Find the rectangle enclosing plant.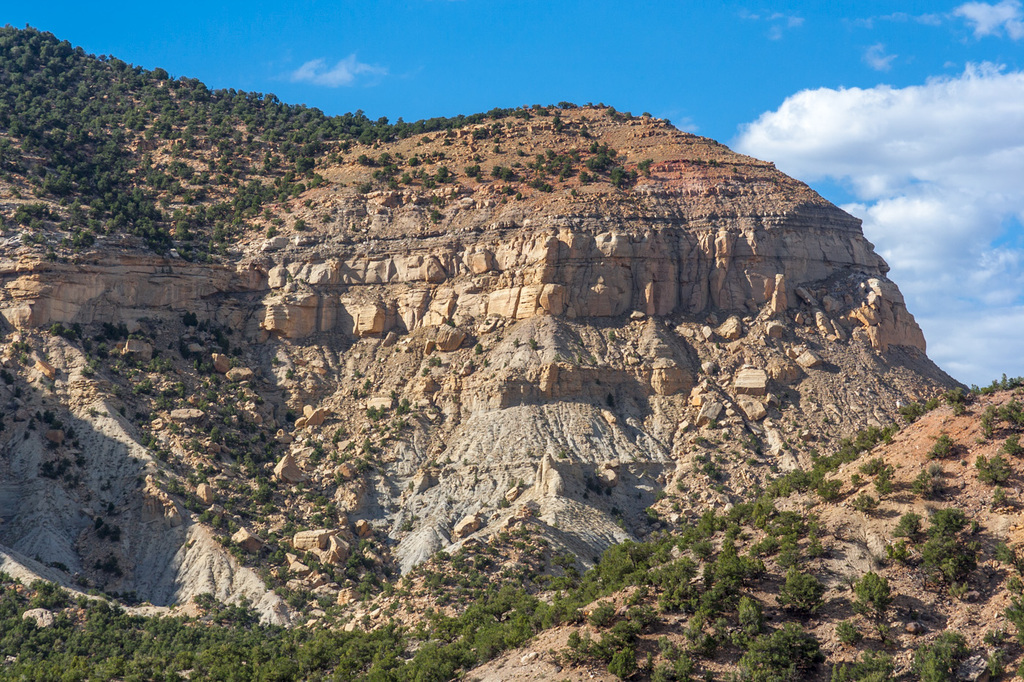
x1=181 y1=311 x2=201 y2=327.
